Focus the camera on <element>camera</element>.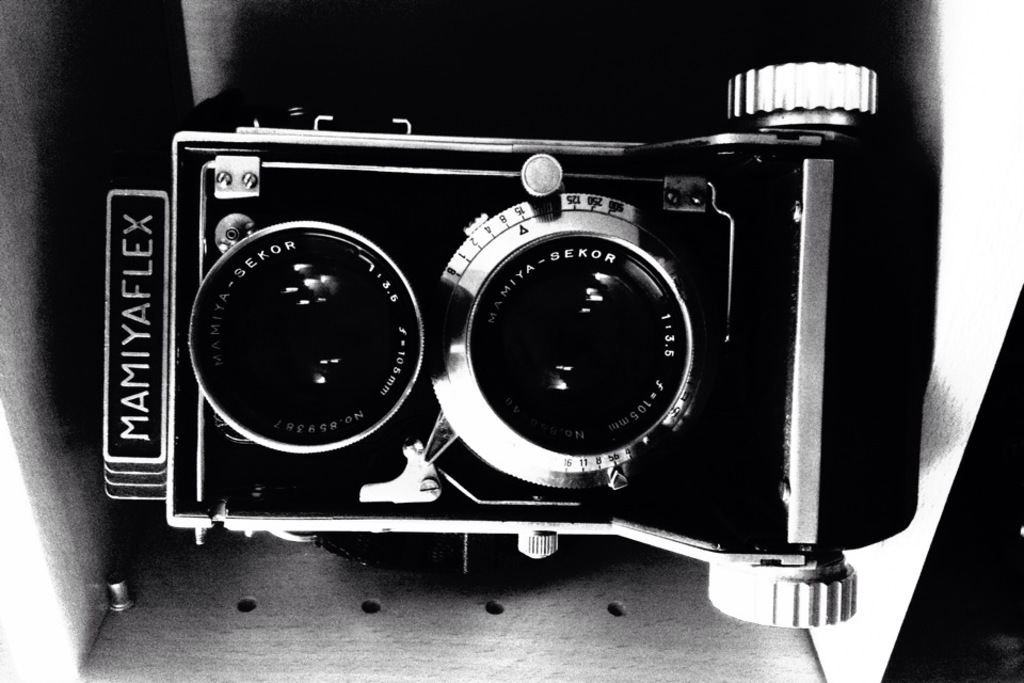
Focus region: left=108, top=49, right=953, bottom=650.
